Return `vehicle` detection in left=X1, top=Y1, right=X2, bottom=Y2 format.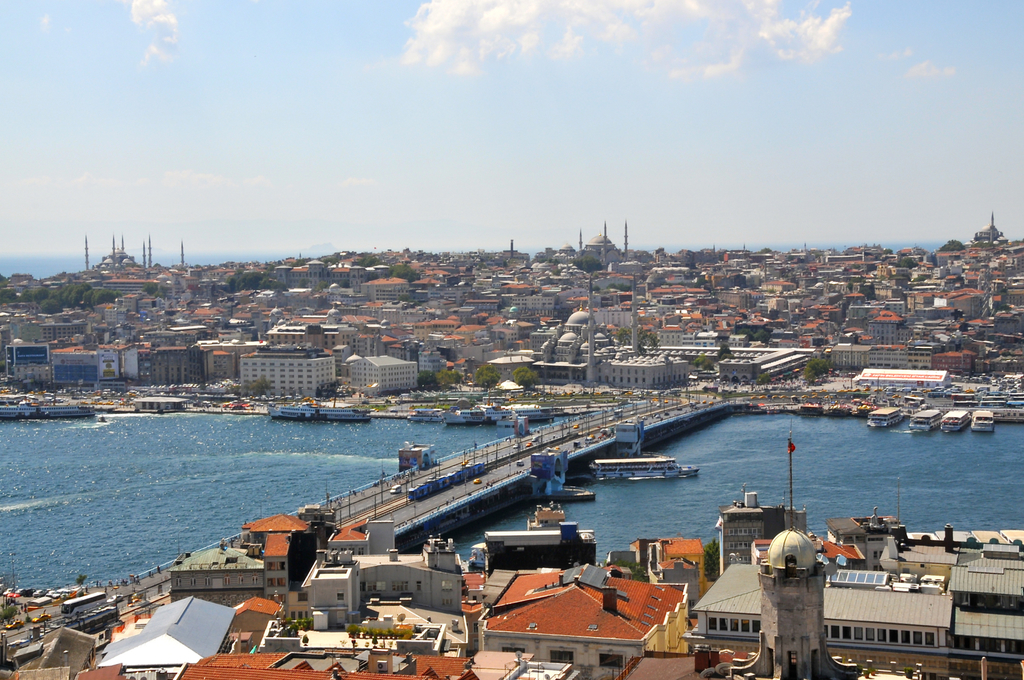
left=906, top=406, right=942, bottom=434.
